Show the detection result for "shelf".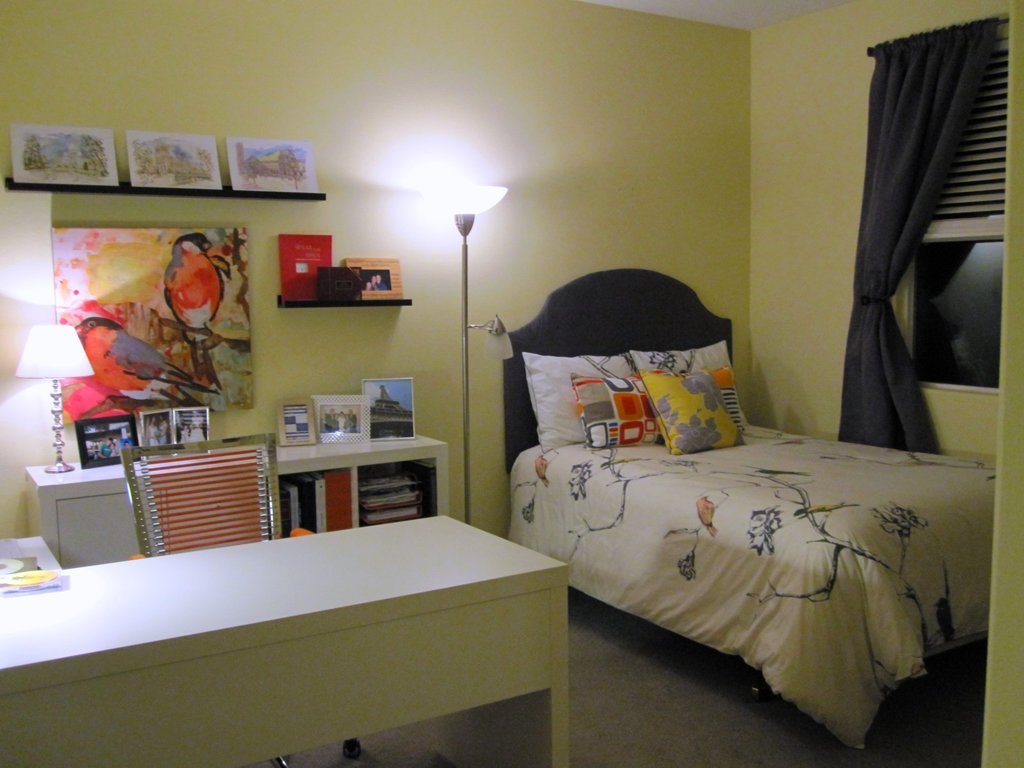
339/460/440/528.
